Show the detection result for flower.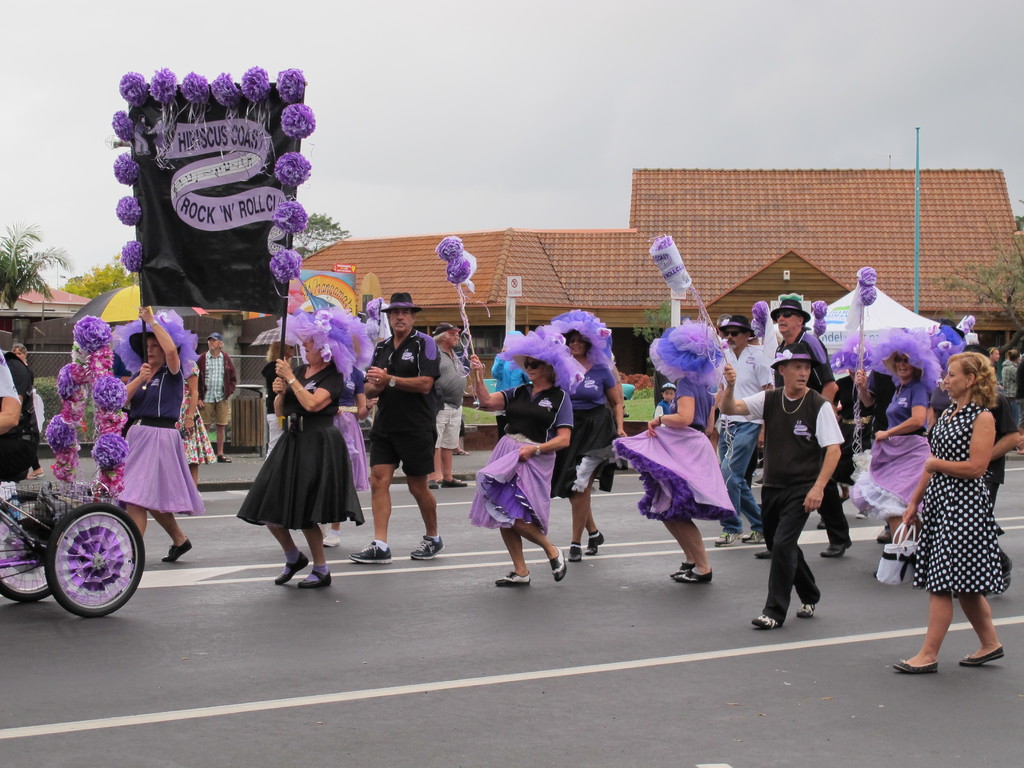
BBox(274, 198, 319, 239).
